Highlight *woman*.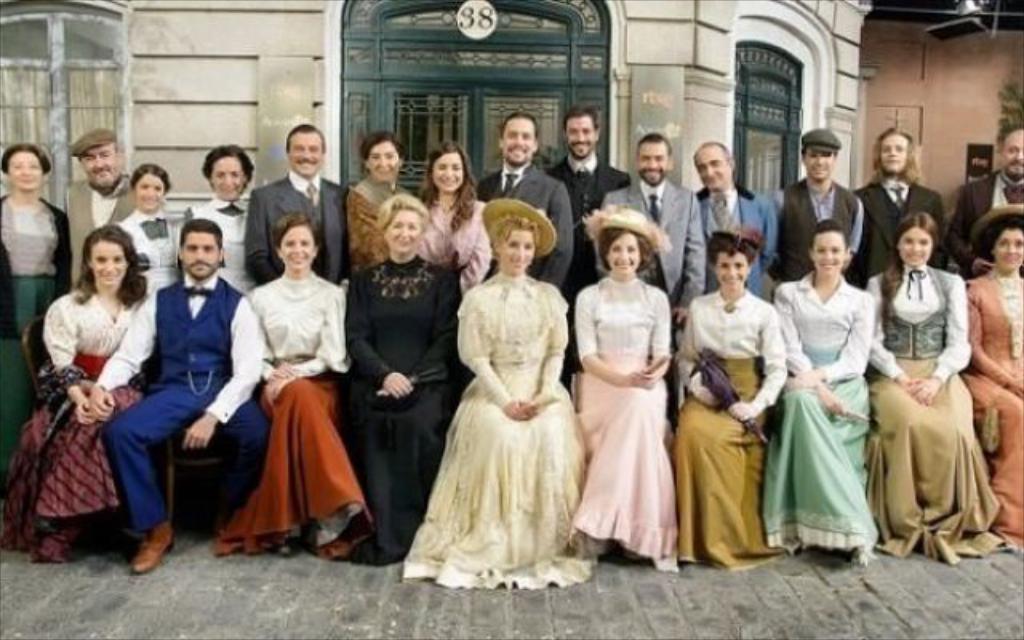
Highlighted region: bbox(408, 202, 587, 579).
